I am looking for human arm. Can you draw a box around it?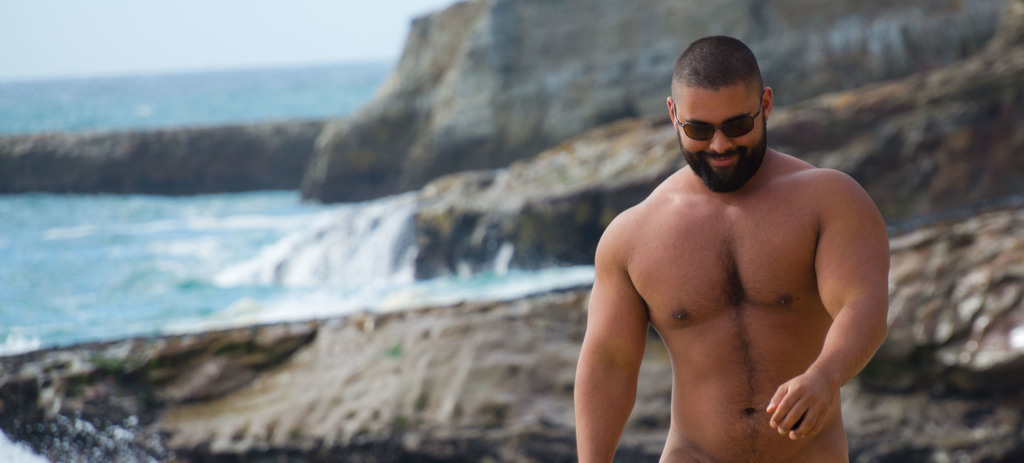
Sure, the bounding box is Rect(573, 222, 651, 462).
